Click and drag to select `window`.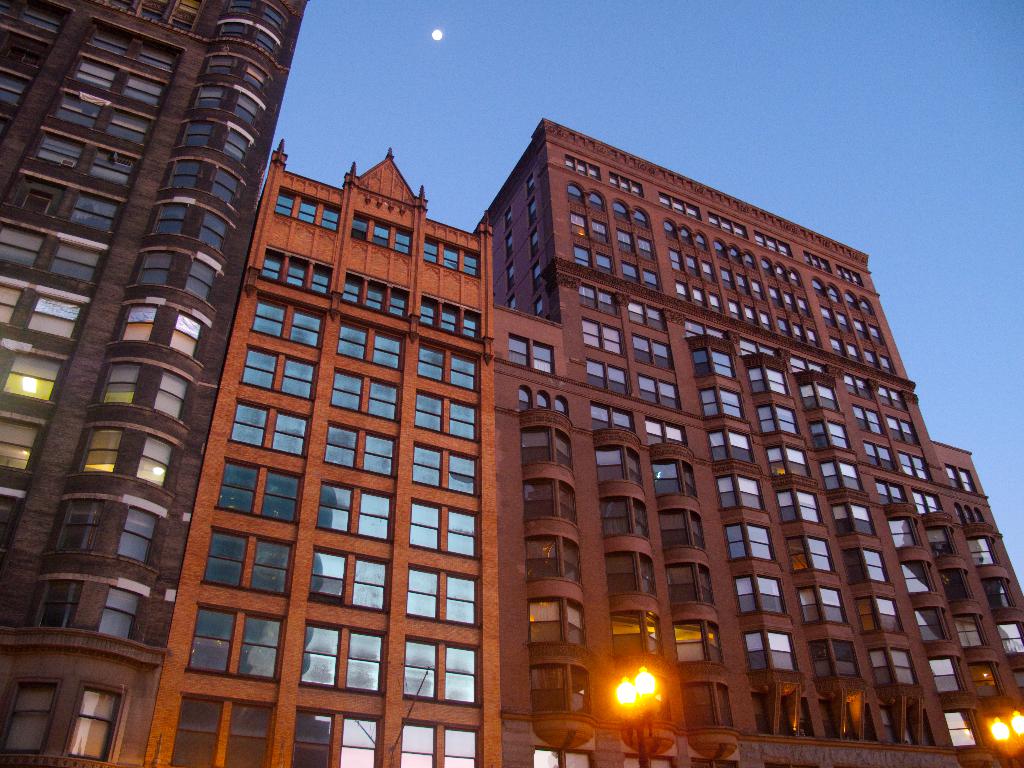
Selection: x1=911 y1=606 x2=943 y2=636.
